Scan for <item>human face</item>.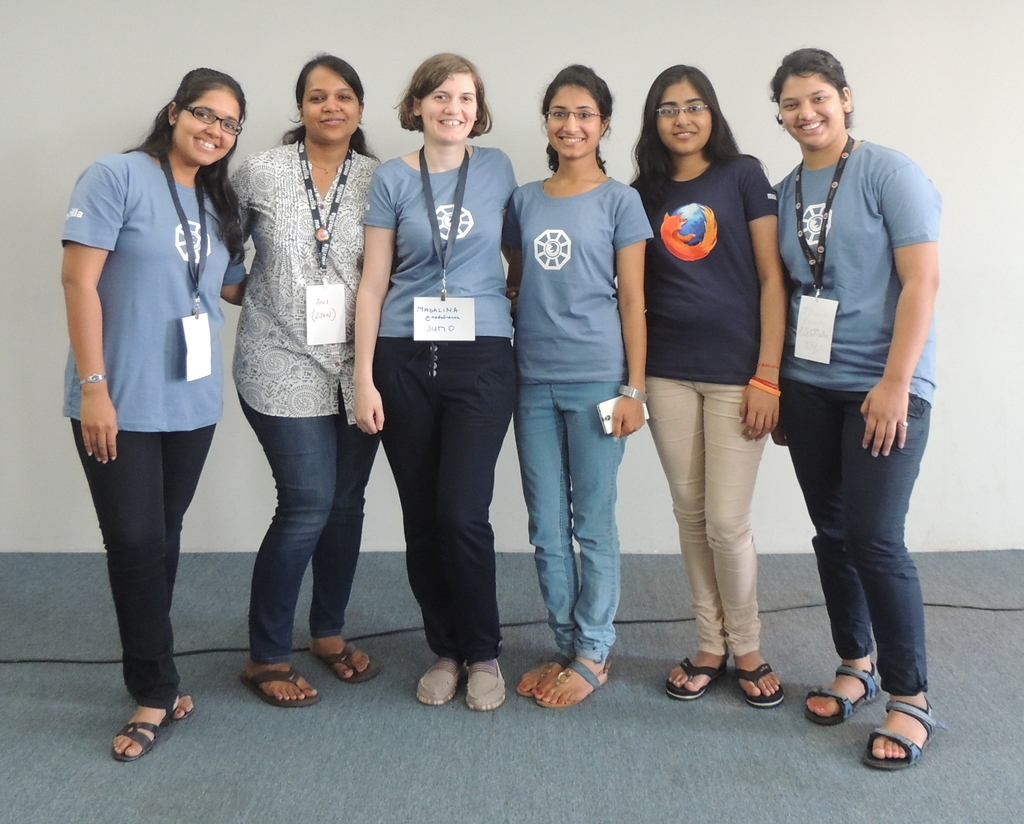
Scan result: bbox(422, 75, 480, 144).
